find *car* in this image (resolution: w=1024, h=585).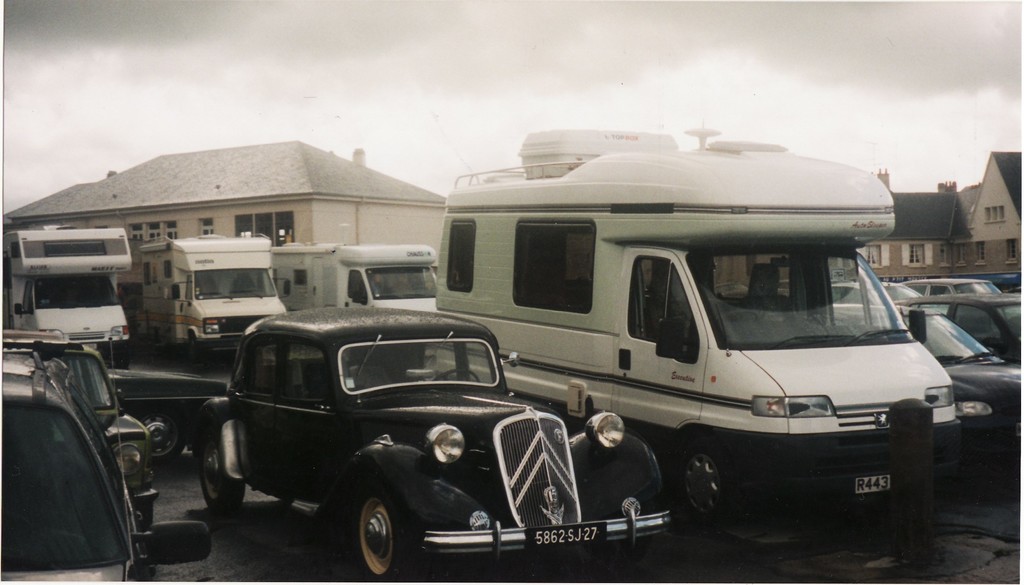
{"x1": 932, "y1": 296, "x2": 1022, "y2": 368}.
